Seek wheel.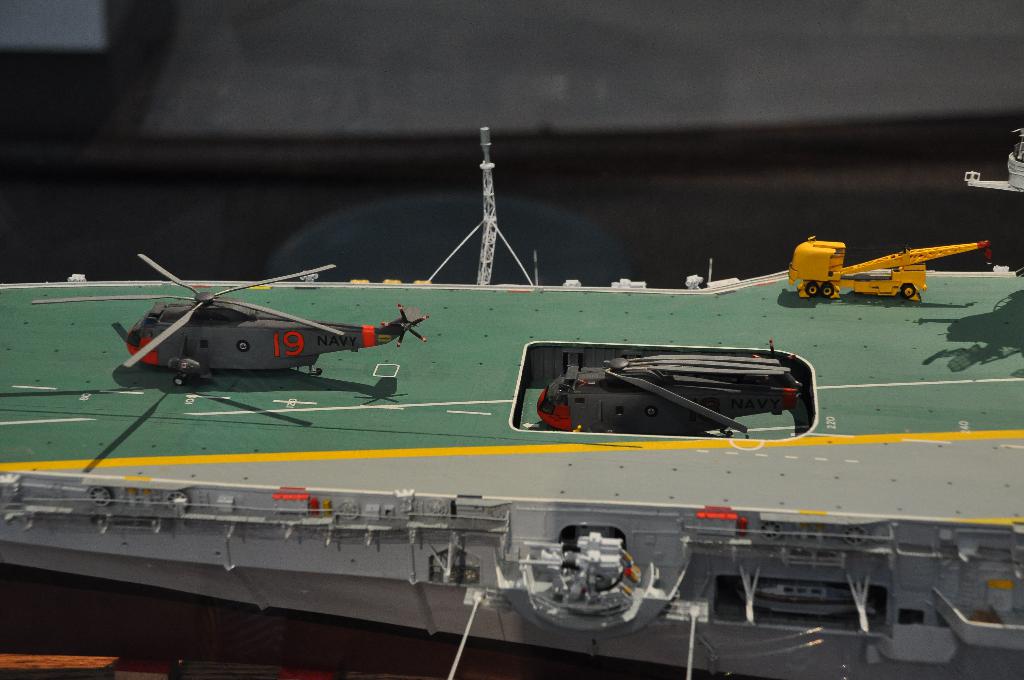
[left=822, top=283, right=835, bottom=298].
